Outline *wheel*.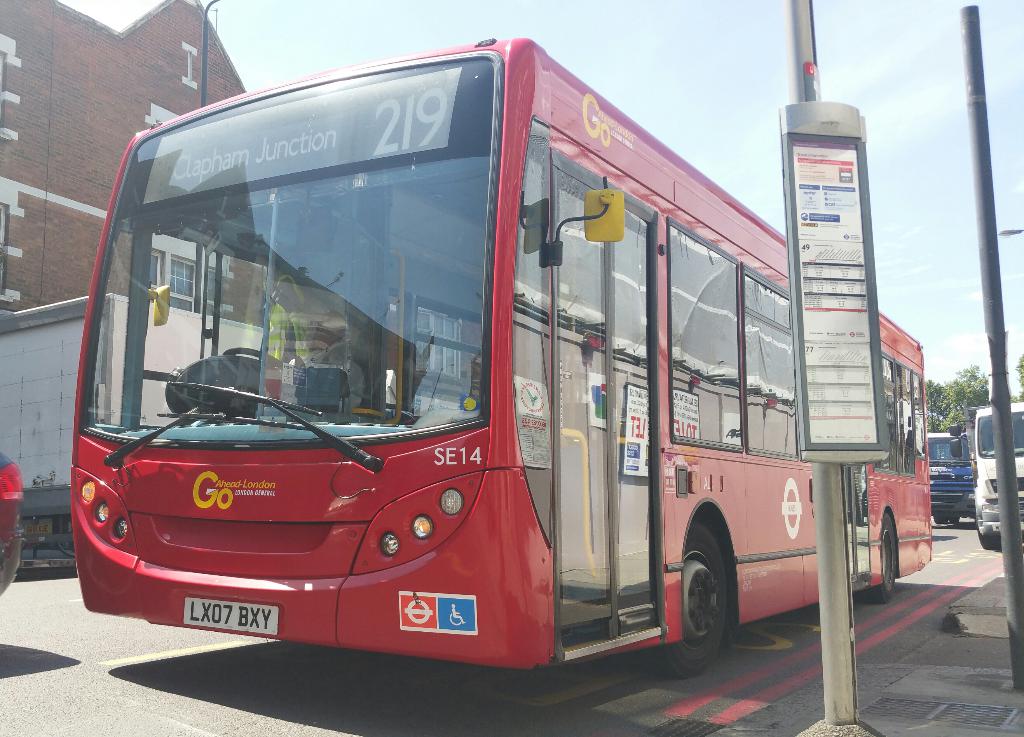
Outline: rect(977, 532, 1000, 549).
